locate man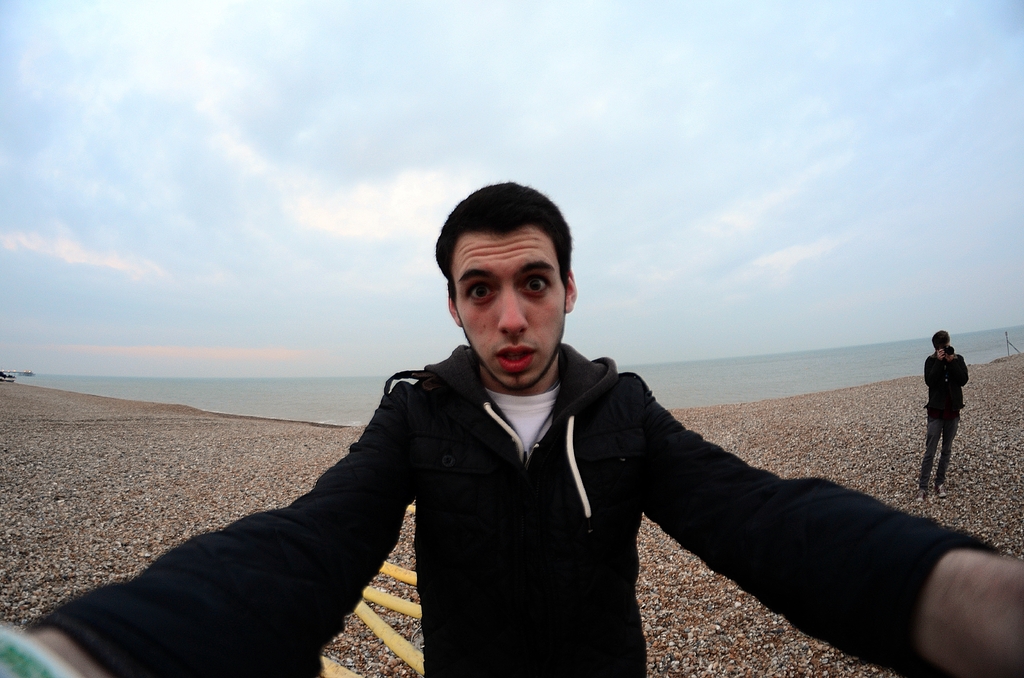
rect(0, 181, 1023, 677)
